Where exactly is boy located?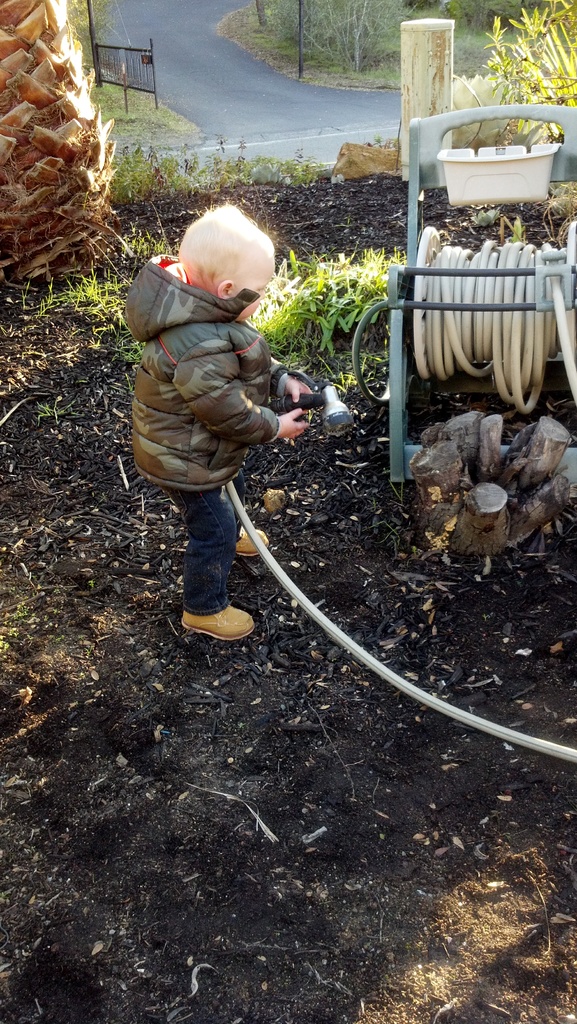
Its bounding box is region(124, 202, 314, 637).
